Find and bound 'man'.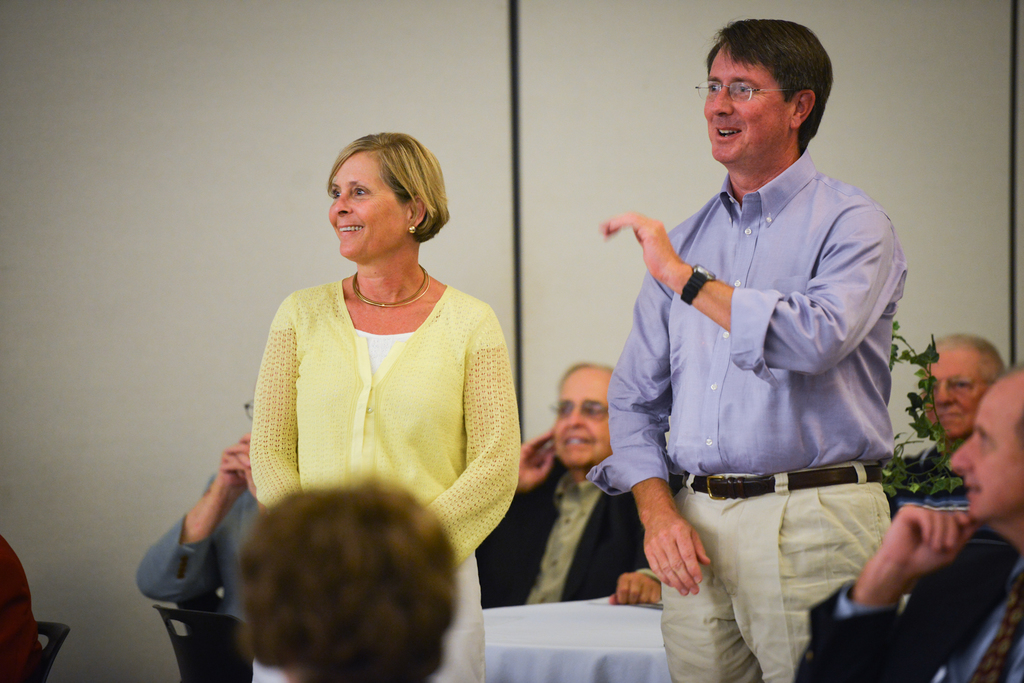
Bound: [x1=131, y1=387, x2=257, y2=634].
